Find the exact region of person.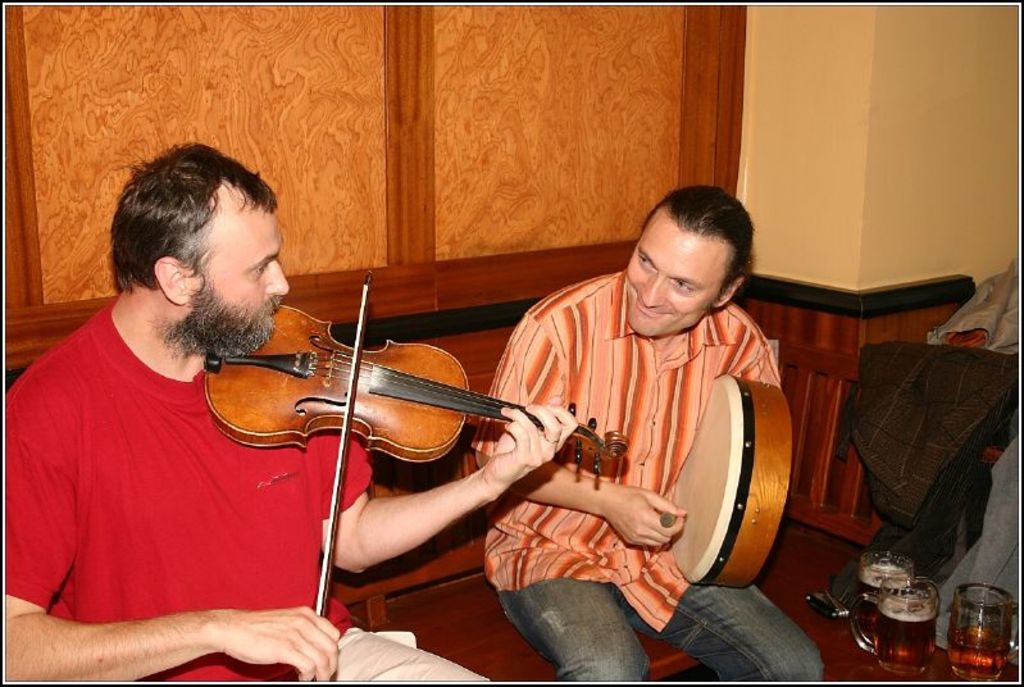
Exact region: l=468, t=179, r=827, b=686.
